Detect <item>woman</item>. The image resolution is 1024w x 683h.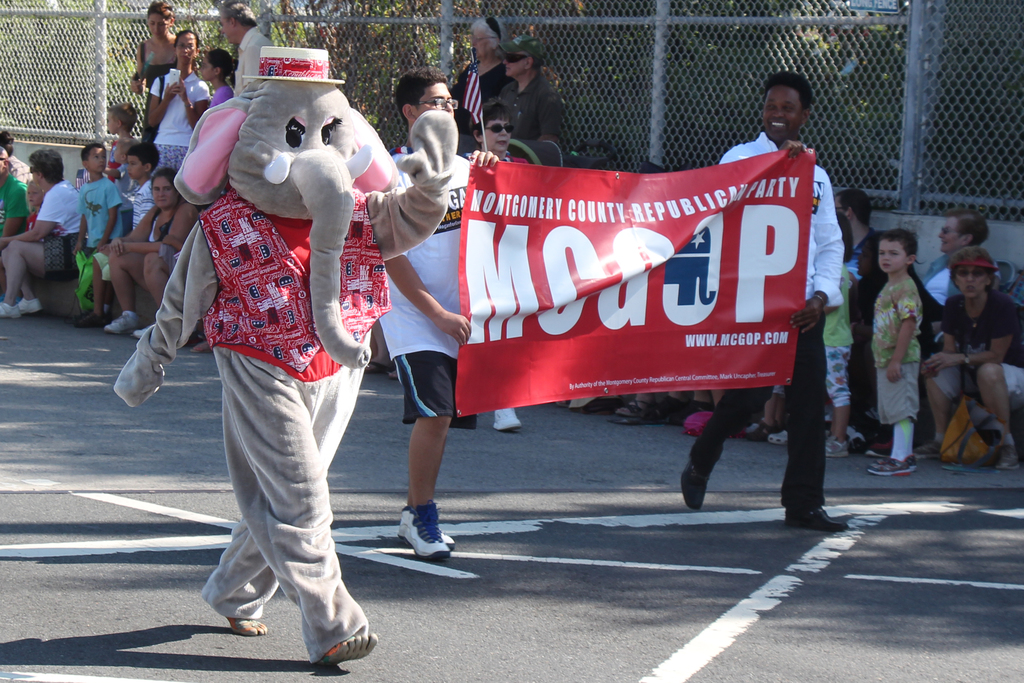
<bbox>922, 247, 1023, 472</bbox>.
